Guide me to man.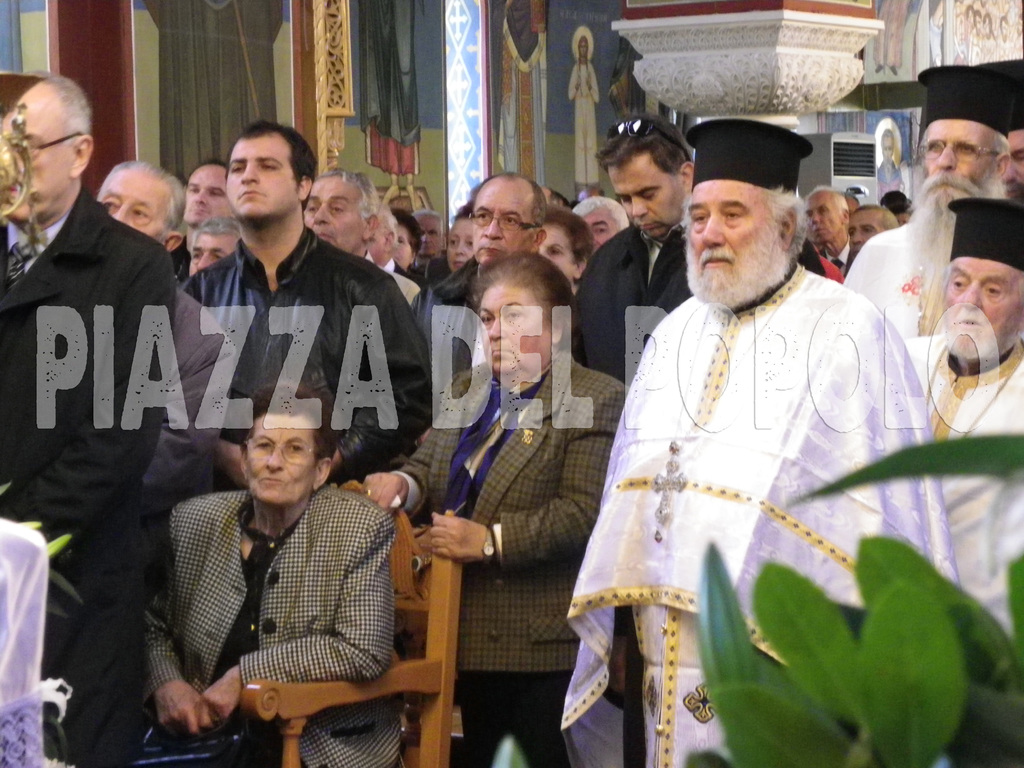
Guidance: BBox(566, 193, 631, 250).
